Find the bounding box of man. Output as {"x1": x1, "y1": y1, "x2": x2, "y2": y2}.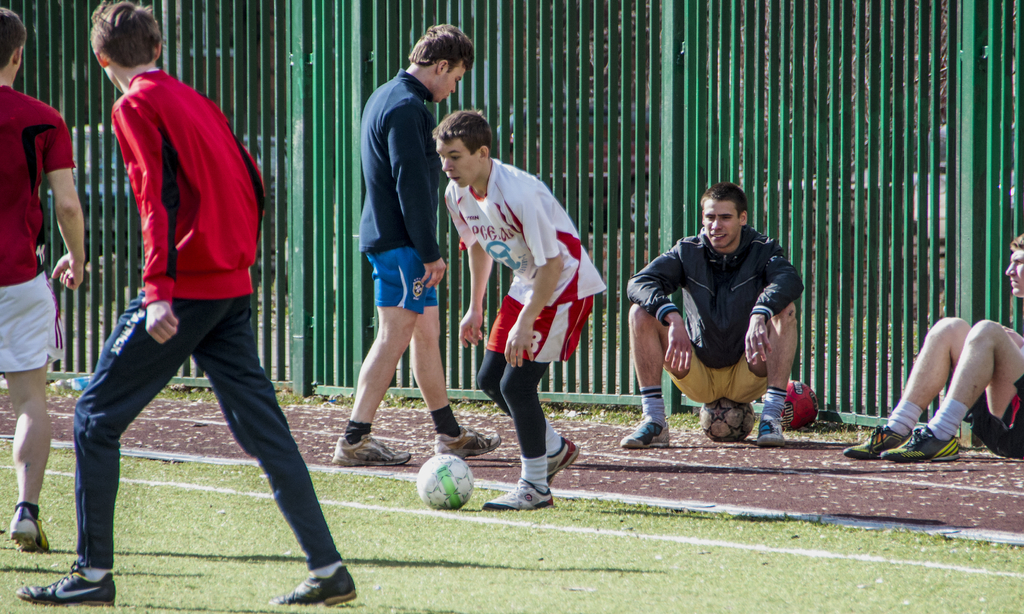
{"x1": 844, "y1": 234, "x2": 1023, "y2": 467}.
